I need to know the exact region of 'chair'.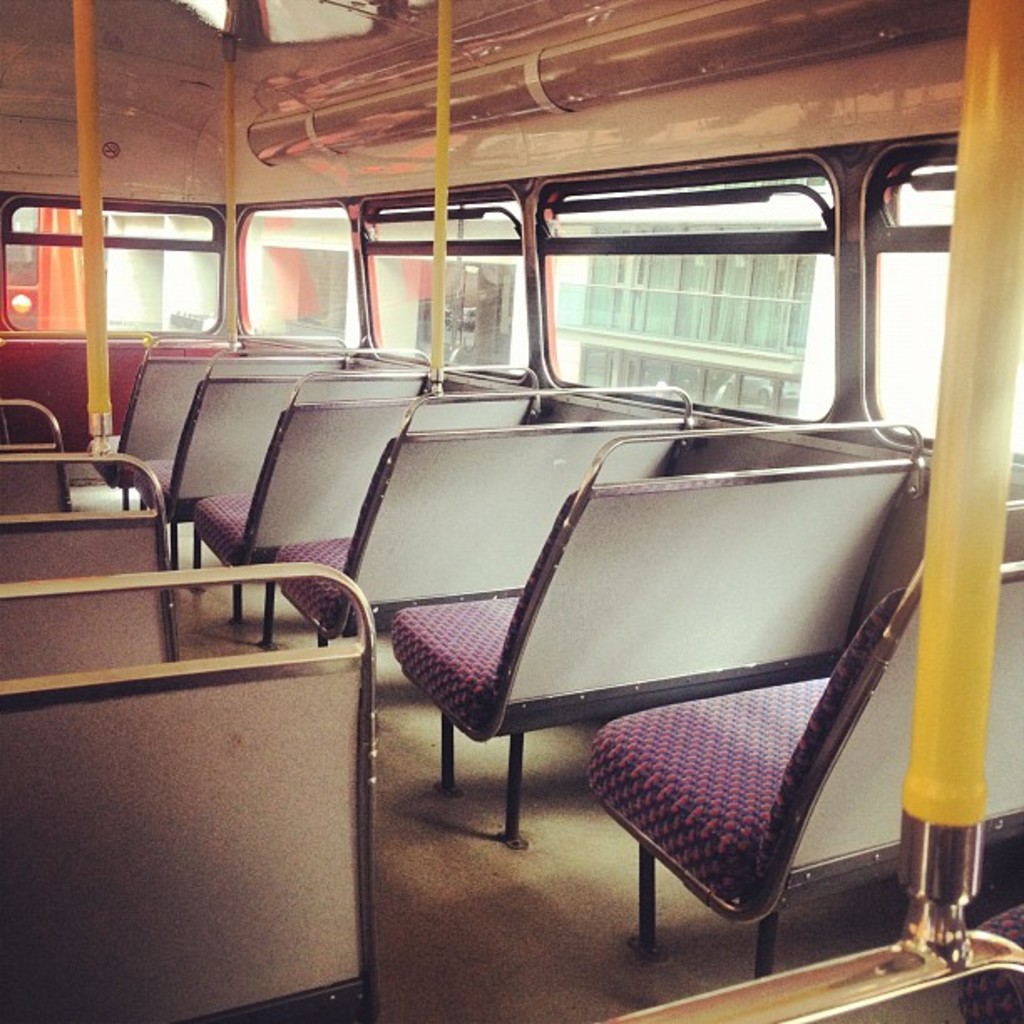
Region: [189, 365, 540, 619].
